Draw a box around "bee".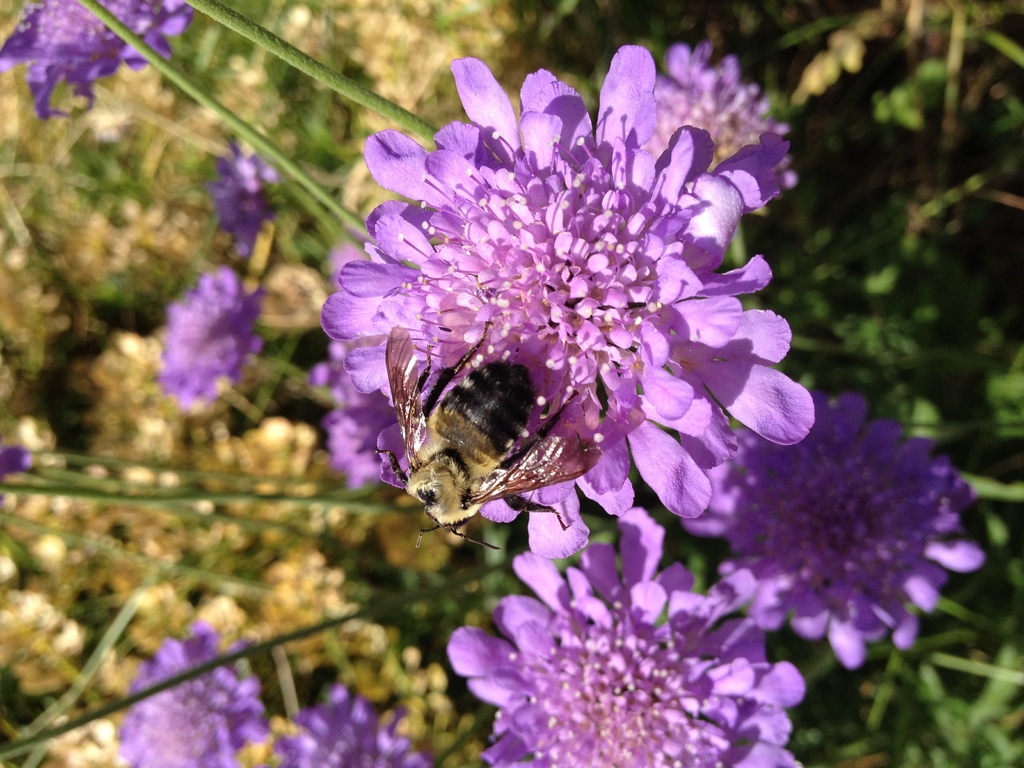
x1=375 y1=327 x2=590 y2=550.
